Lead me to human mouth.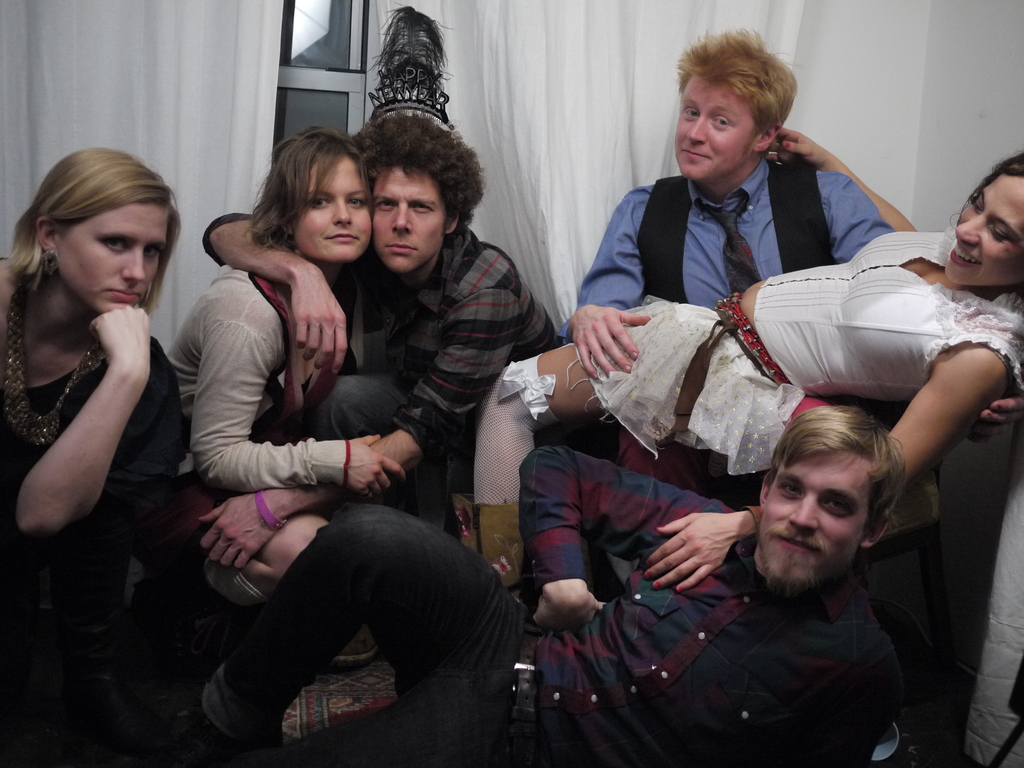
Lead to rect(949, 237, 985, 266).
